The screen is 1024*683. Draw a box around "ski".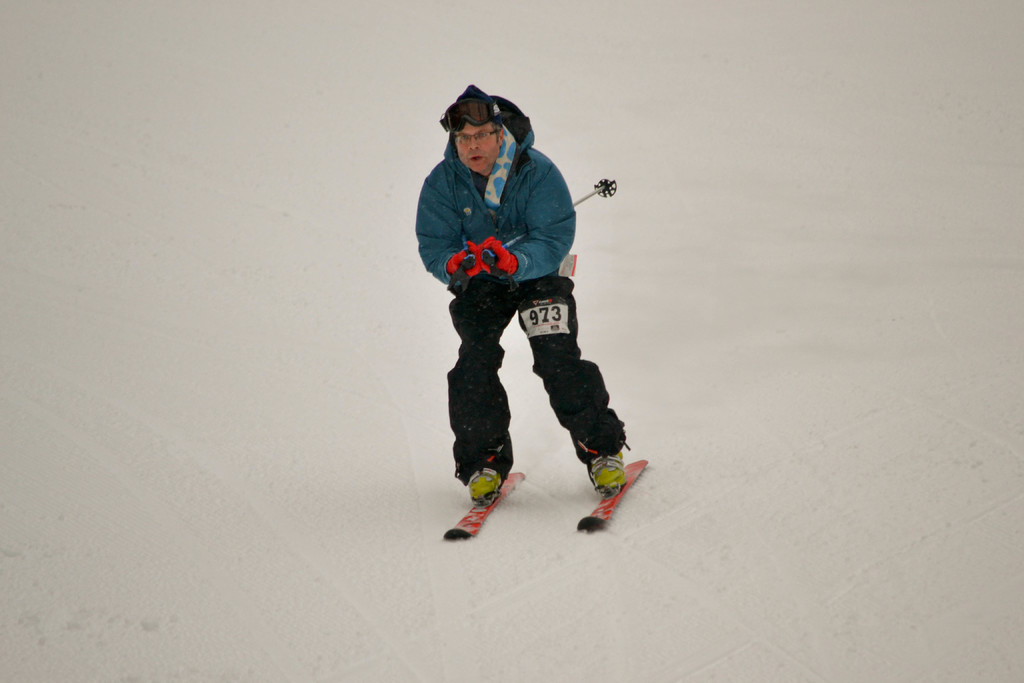
pyautogui.locateOnScreen(424, 427, 663, 532).
